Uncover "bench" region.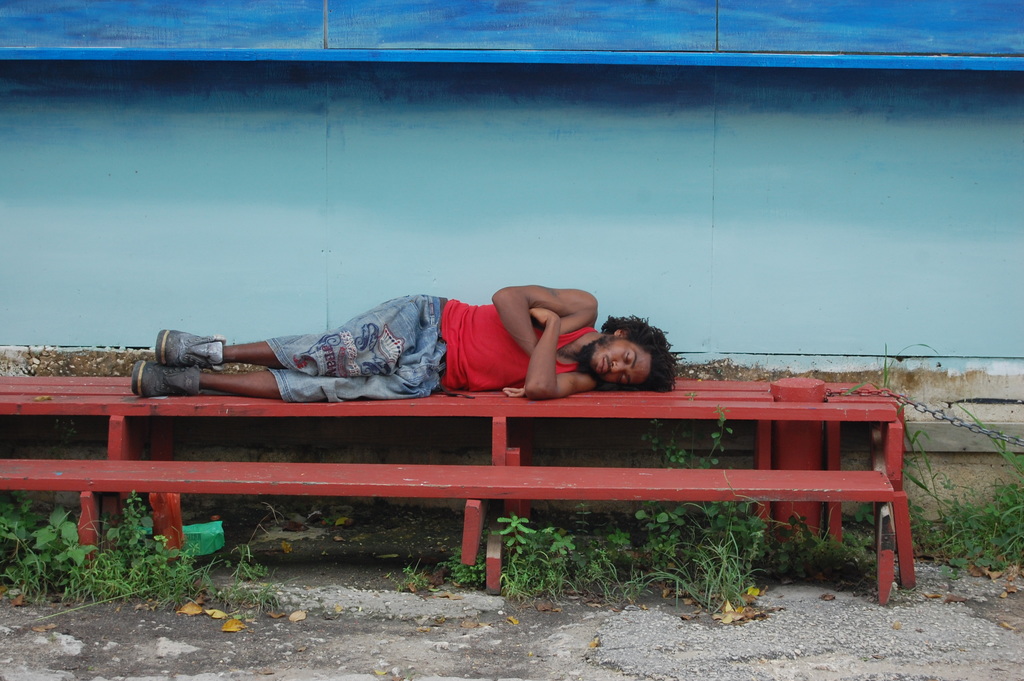
Uncovered: select_region(0, 373, 915, 587).
